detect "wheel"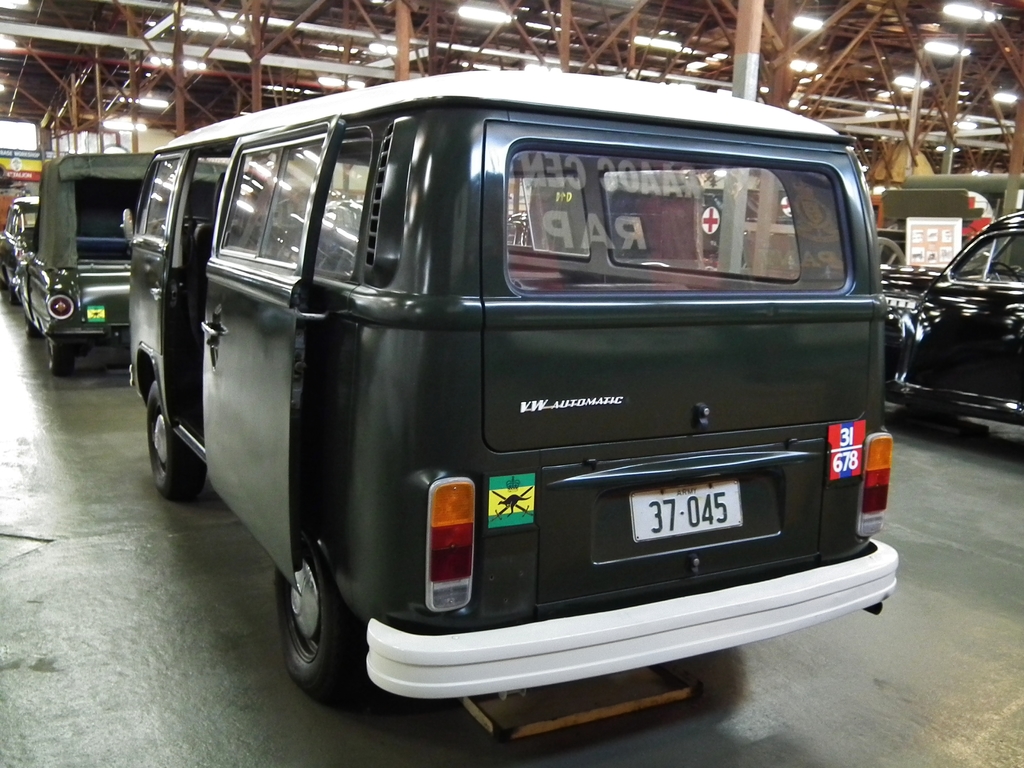
{"left": 877, "top": 238, "right": 904, "bottom": 264}
